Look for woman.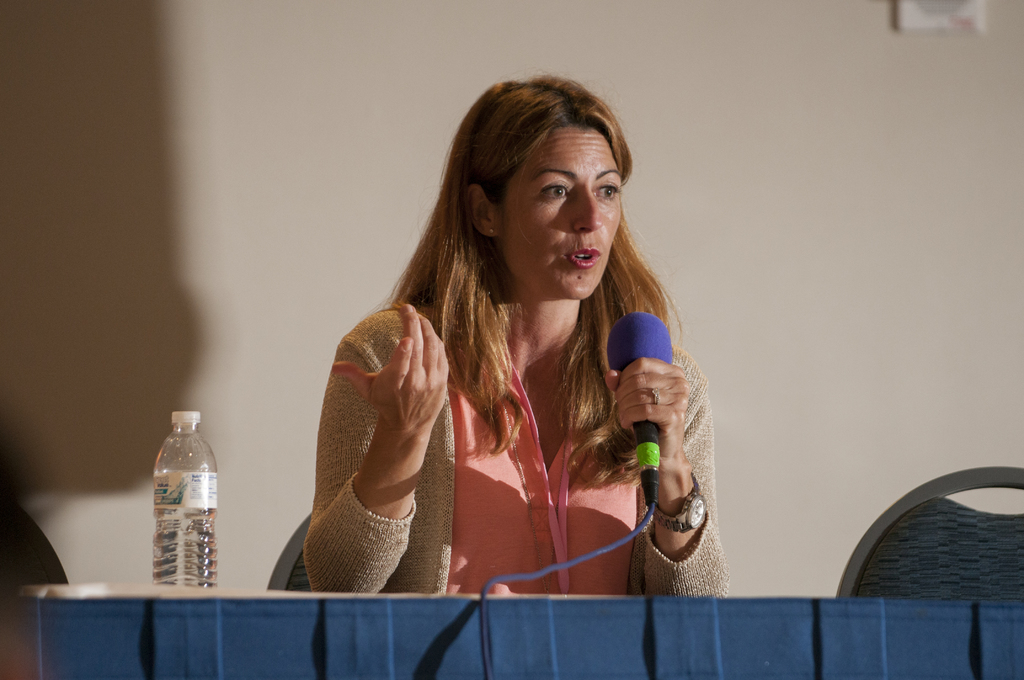
Found: (300,70,725,601).
